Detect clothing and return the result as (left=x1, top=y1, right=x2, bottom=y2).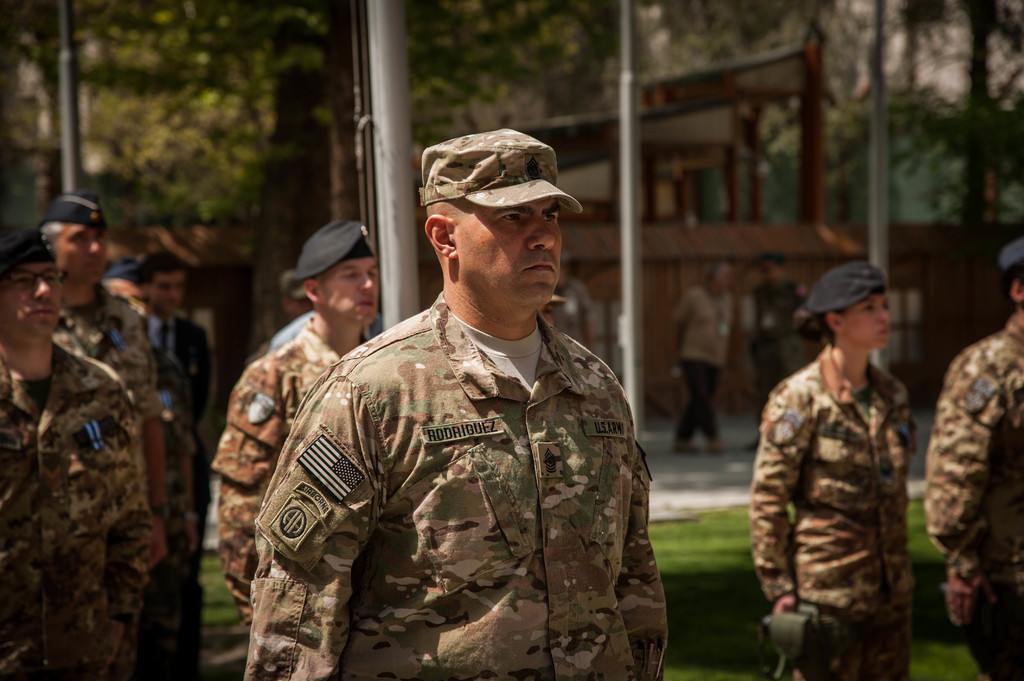
(left=149, top=304, right=212, bottom=428).
